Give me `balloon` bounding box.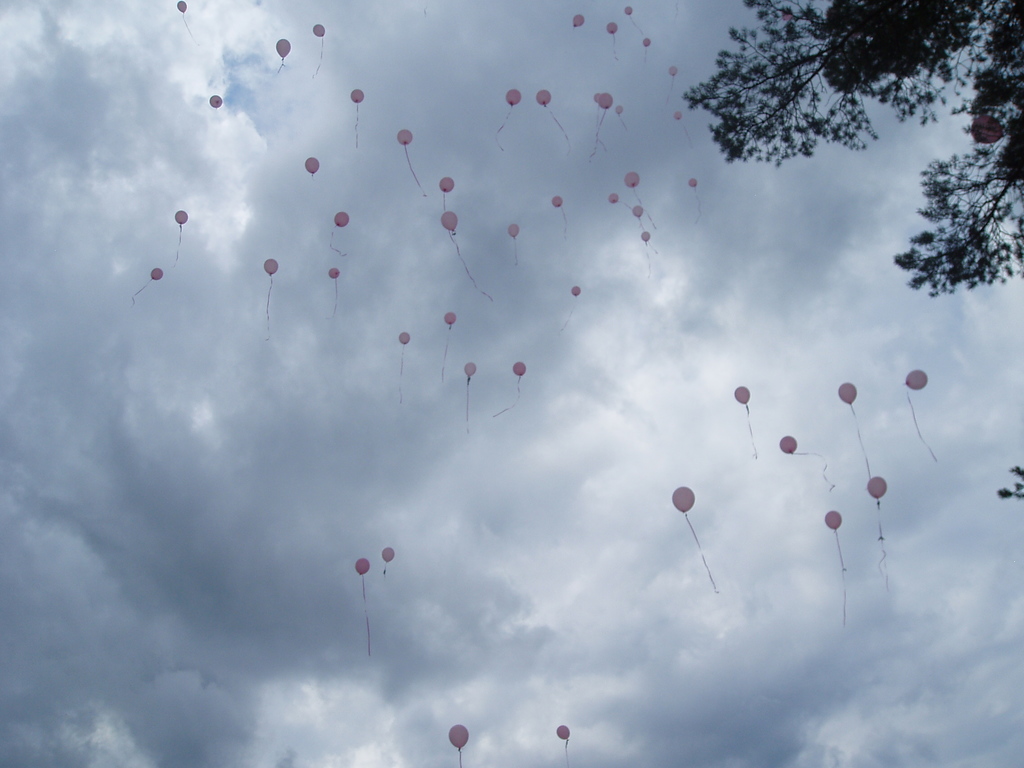
{"x1": 733, "y1": 382, "x2": 753, "y2": 406}.
